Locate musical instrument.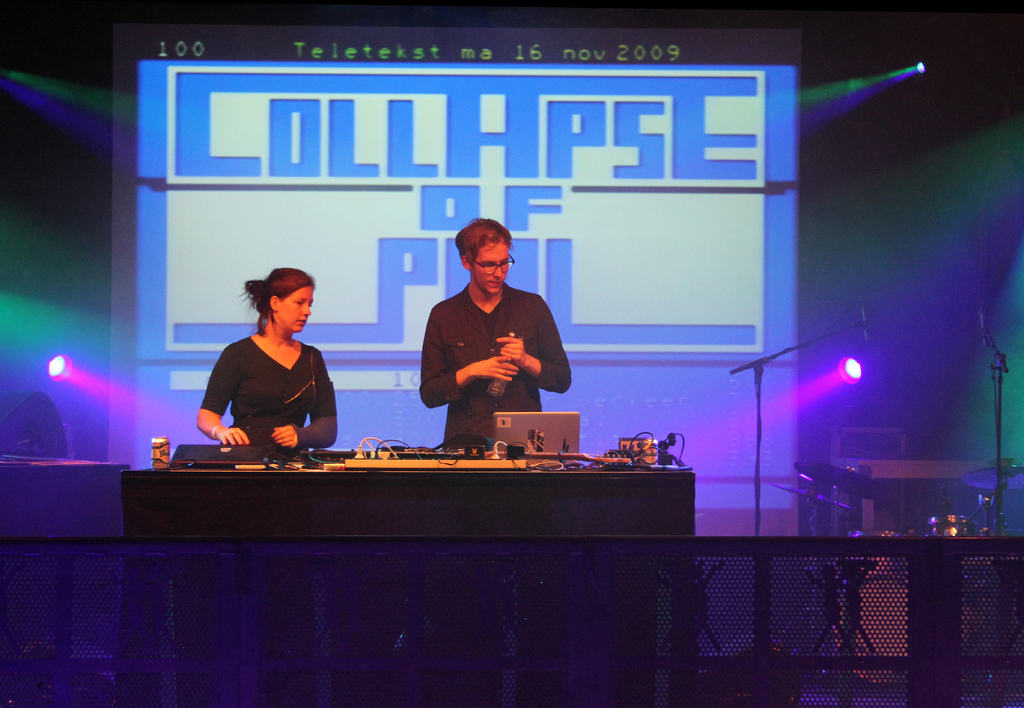
Bounding box: {"x1": 931, "y1": 509, "x2": 1007, "y2": 557}.
